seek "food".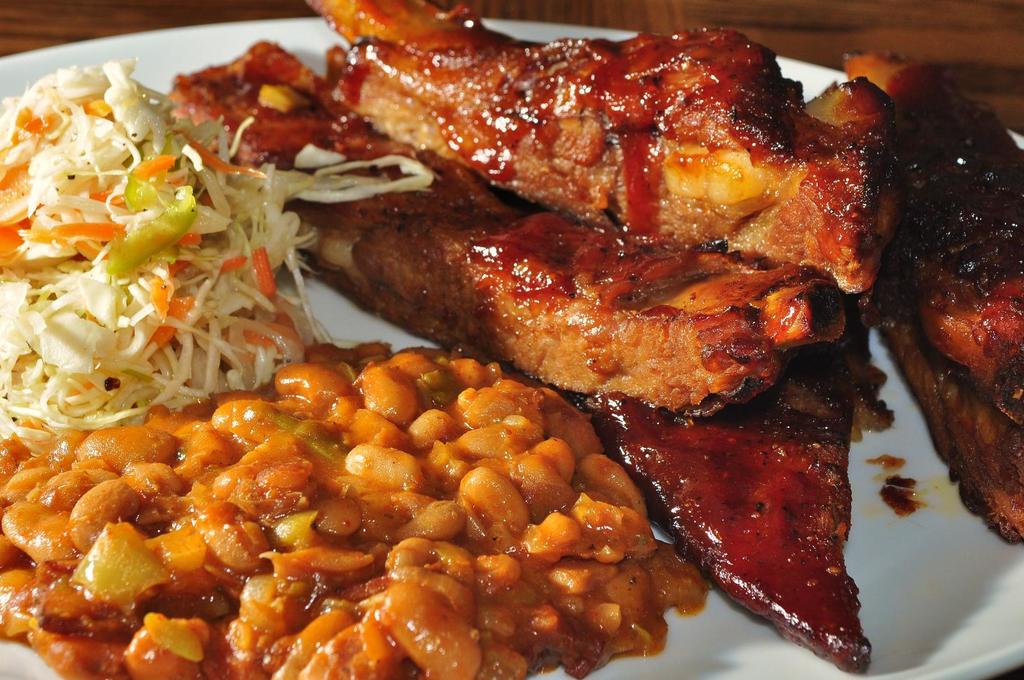
bbox(579, 298, 887, 676).
